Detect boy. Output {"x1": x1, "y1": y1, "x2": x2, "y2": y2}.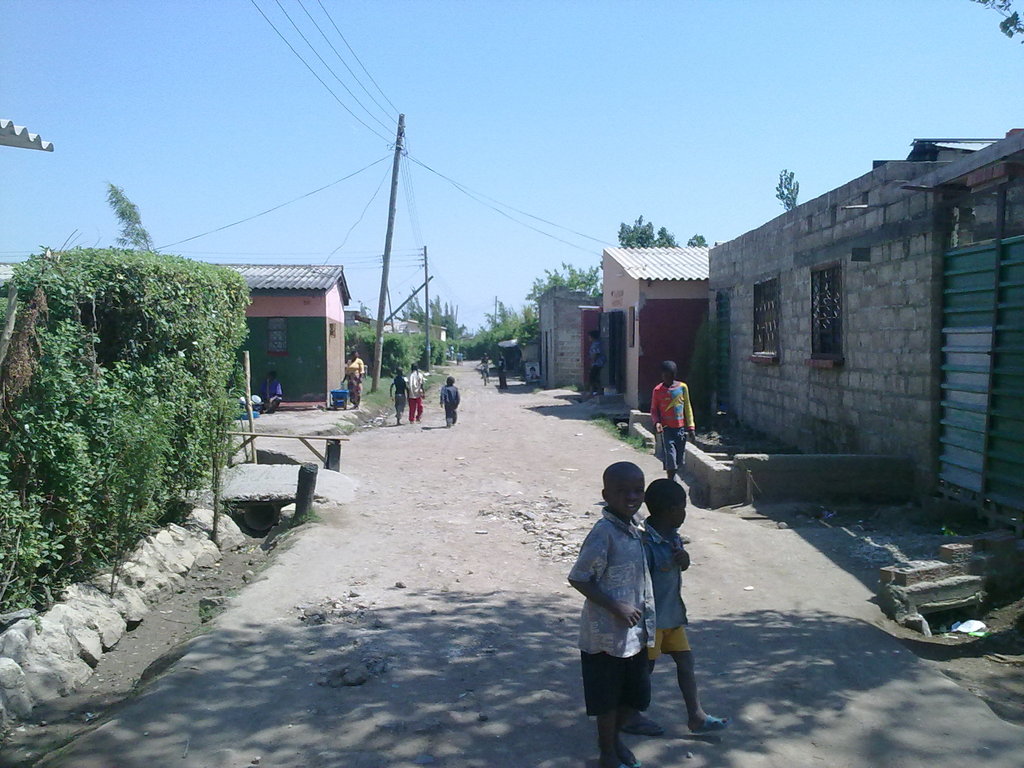
{"x1": 431, "y1": 376, "x2": 461, "y2": 435}.
